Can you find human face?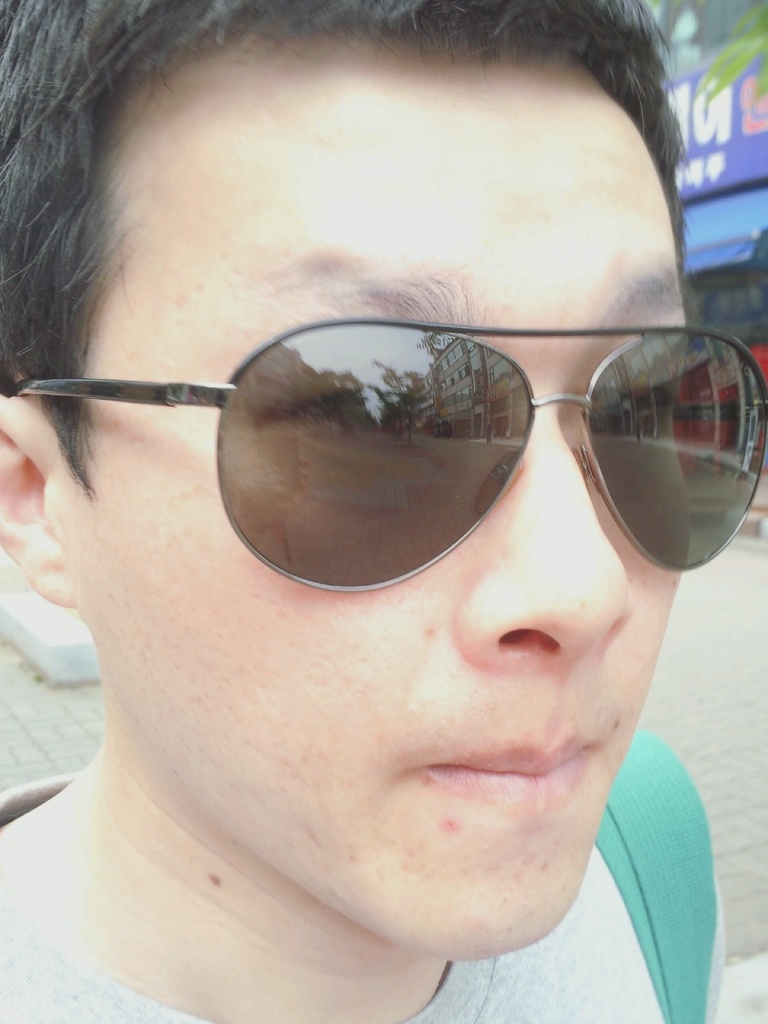
Yes, bounding box: (x1=55, y1=57, x2=685, y2=967).
